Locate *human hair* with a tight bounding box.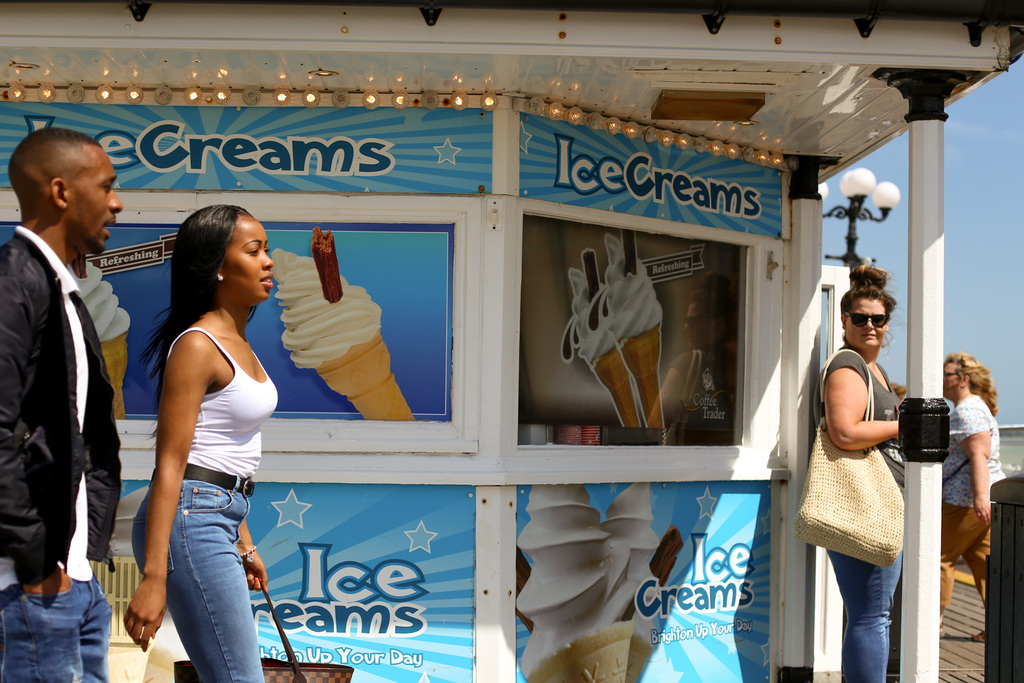
detection(942, 346, 996, 417).
